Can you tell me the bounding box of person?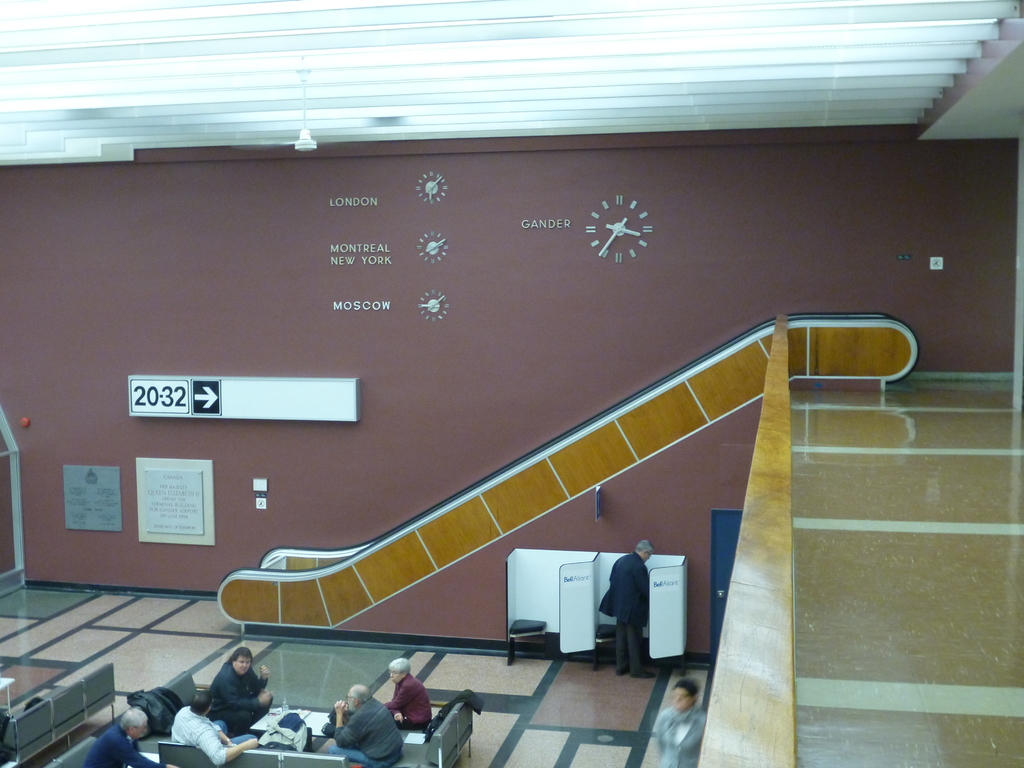
left=328, top=684, right=404, bottom=767.
